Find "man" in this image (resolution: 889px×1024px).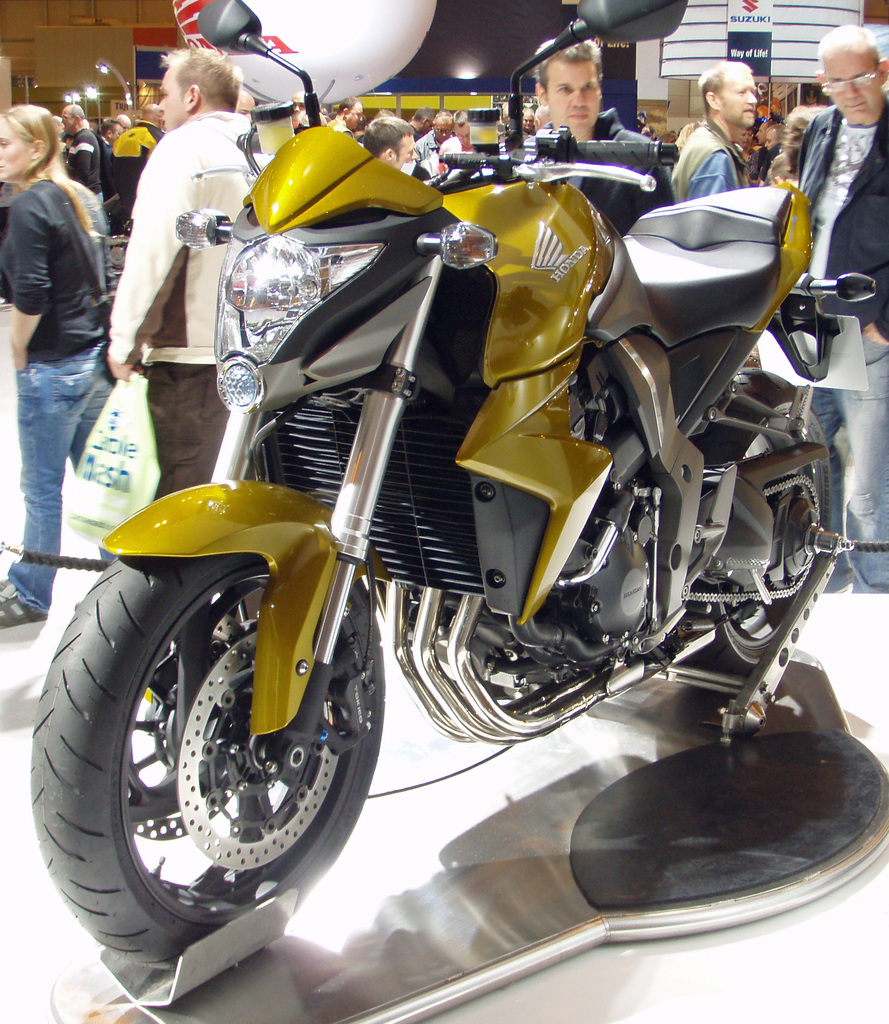
[left=363, top=109, right=421, bottom=182].
